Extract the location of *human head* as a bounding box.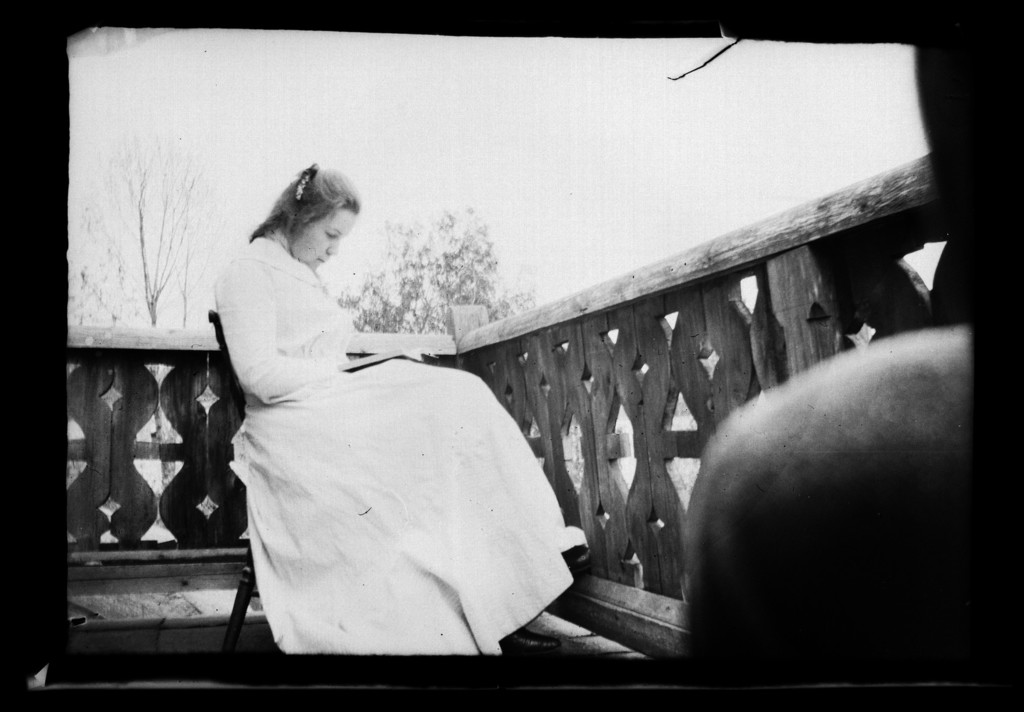
crop(268, 163, 369, 260).
